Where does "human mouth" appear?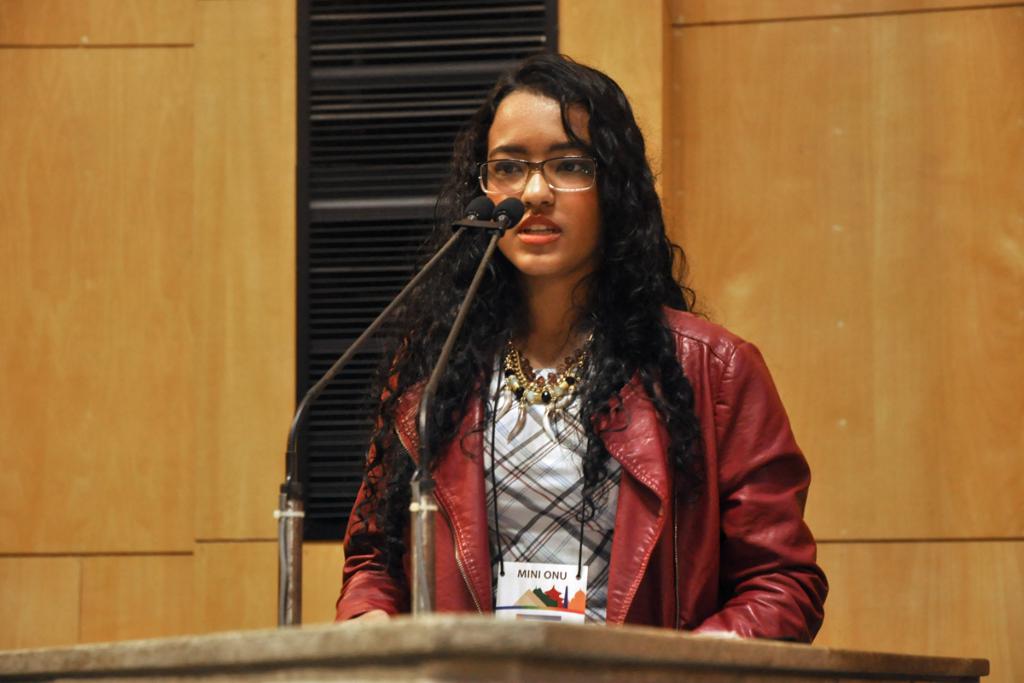
Appears at detection(512, 213, 562, 243).
